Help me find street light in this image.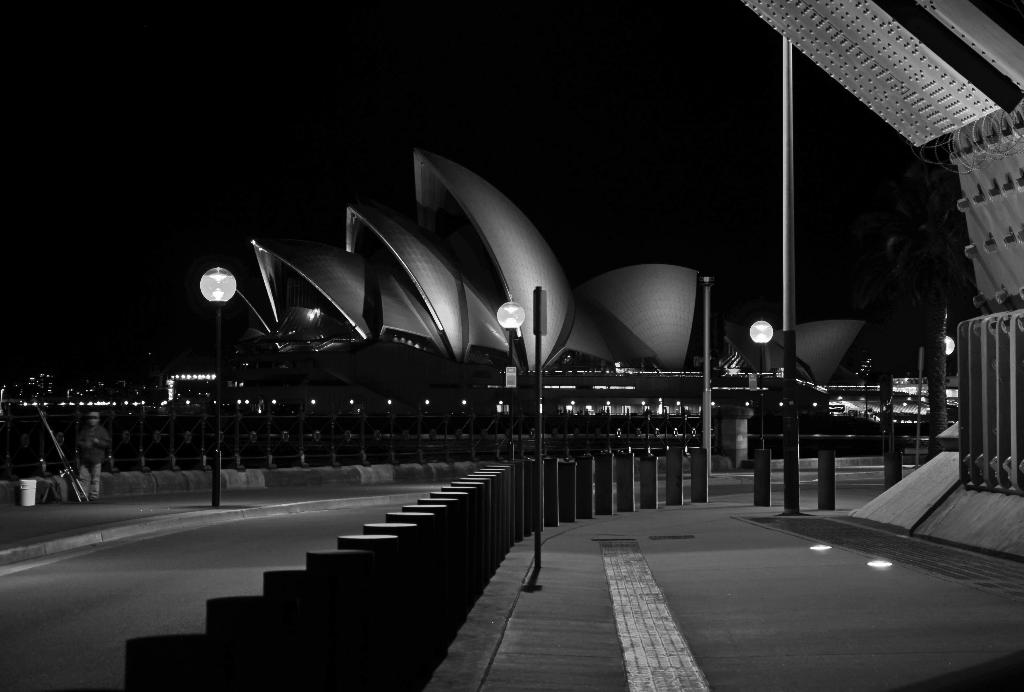
Found it: bbox=[751, 318, 773, 396].
